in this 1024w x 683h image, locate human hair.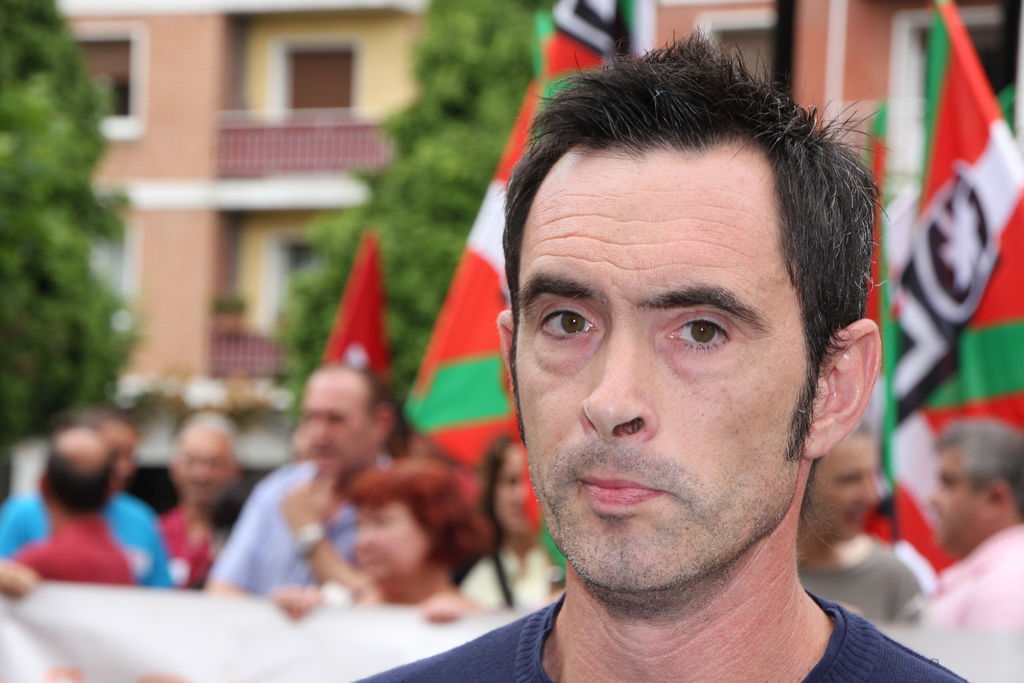
Bounding box: 931/418/1023/524.
